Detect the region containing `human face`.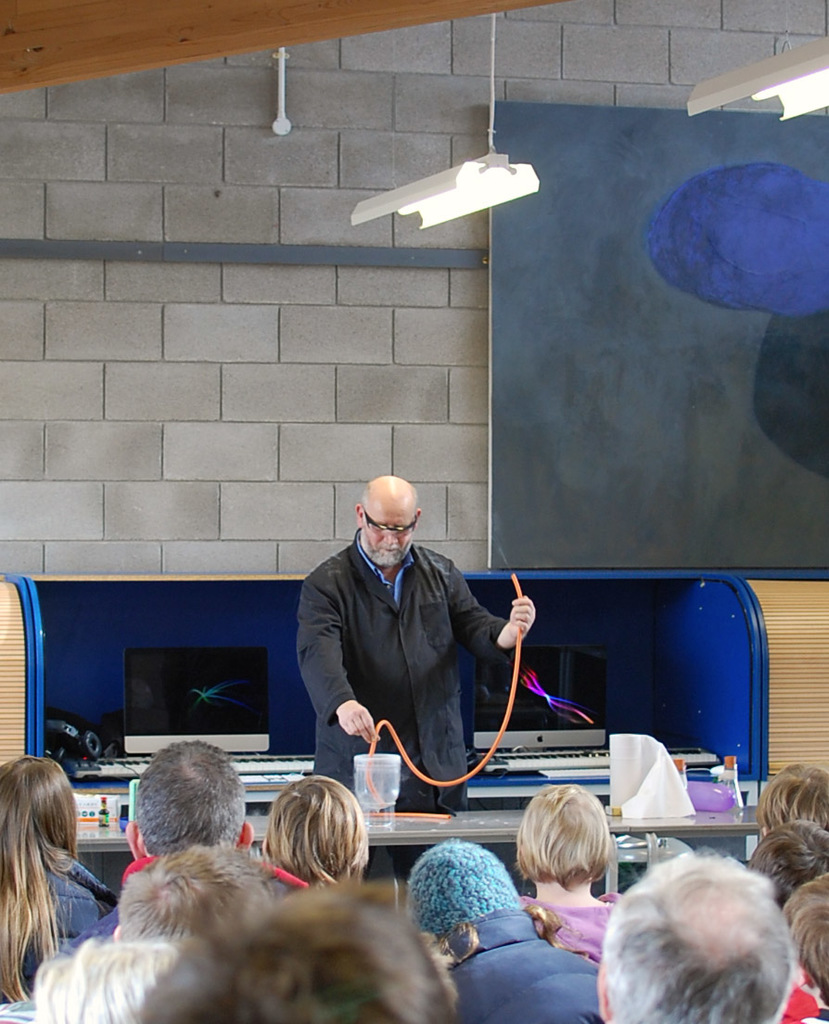
<bbox>361, 513, 414, 565</bbox>.
